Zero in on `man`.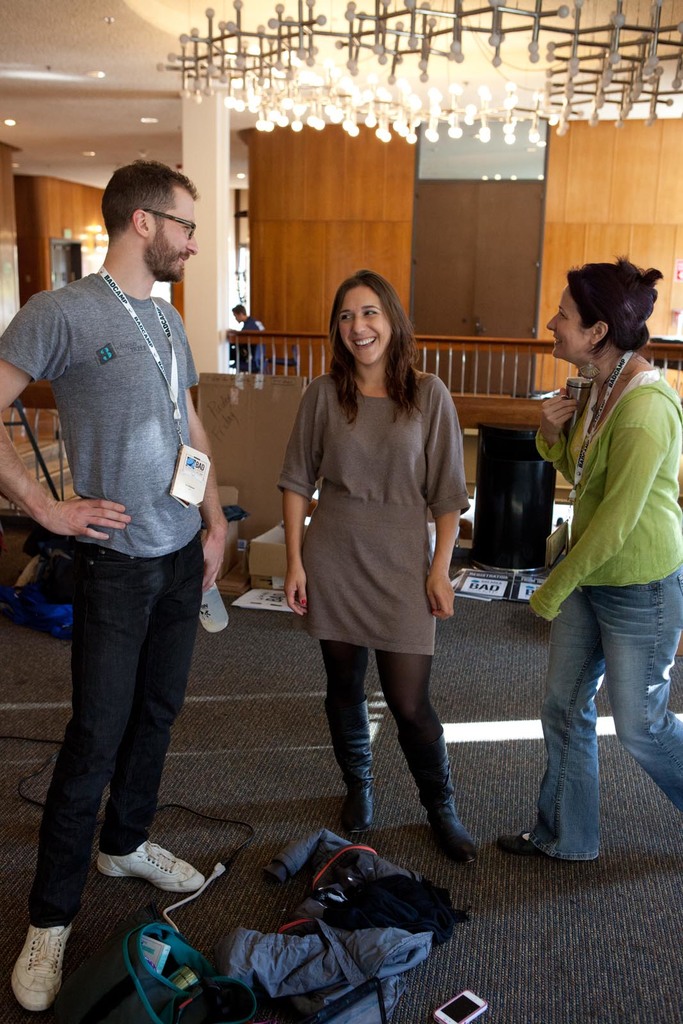
Zeroed in: 232:301:268:373.
